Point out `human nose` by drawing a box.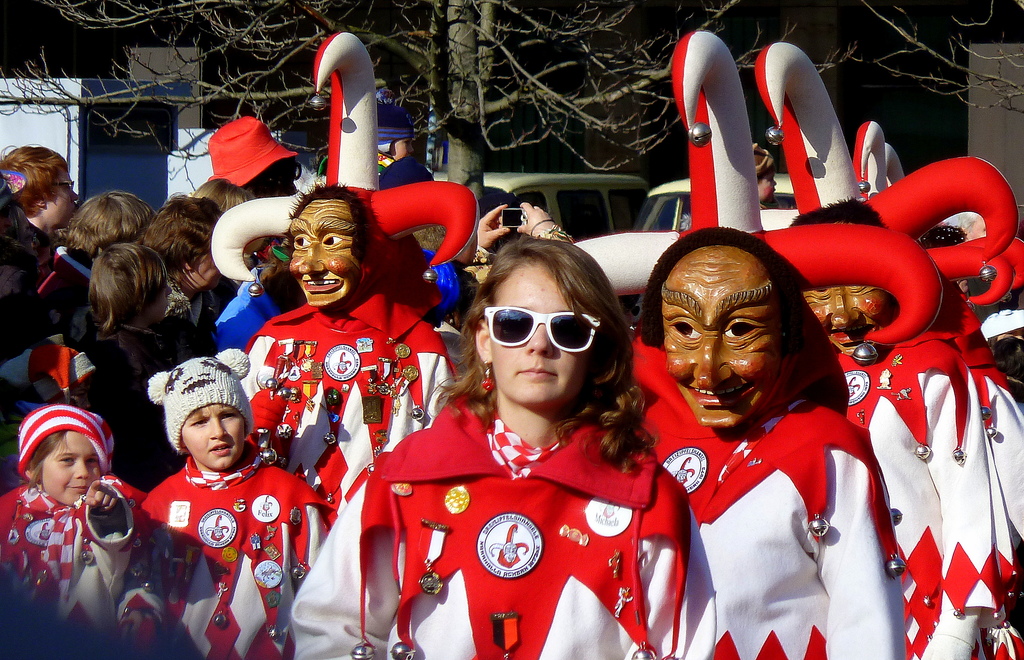
Rect(71, 184, 81, 206).
